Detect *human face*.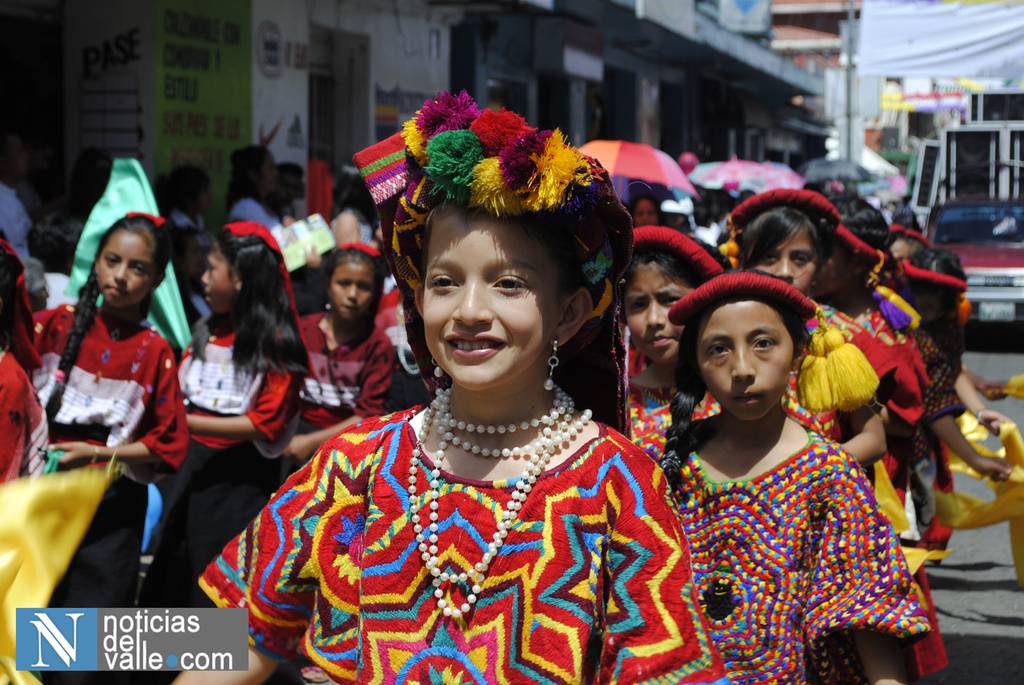
Detected at <box>815,260,854,295</box>.
